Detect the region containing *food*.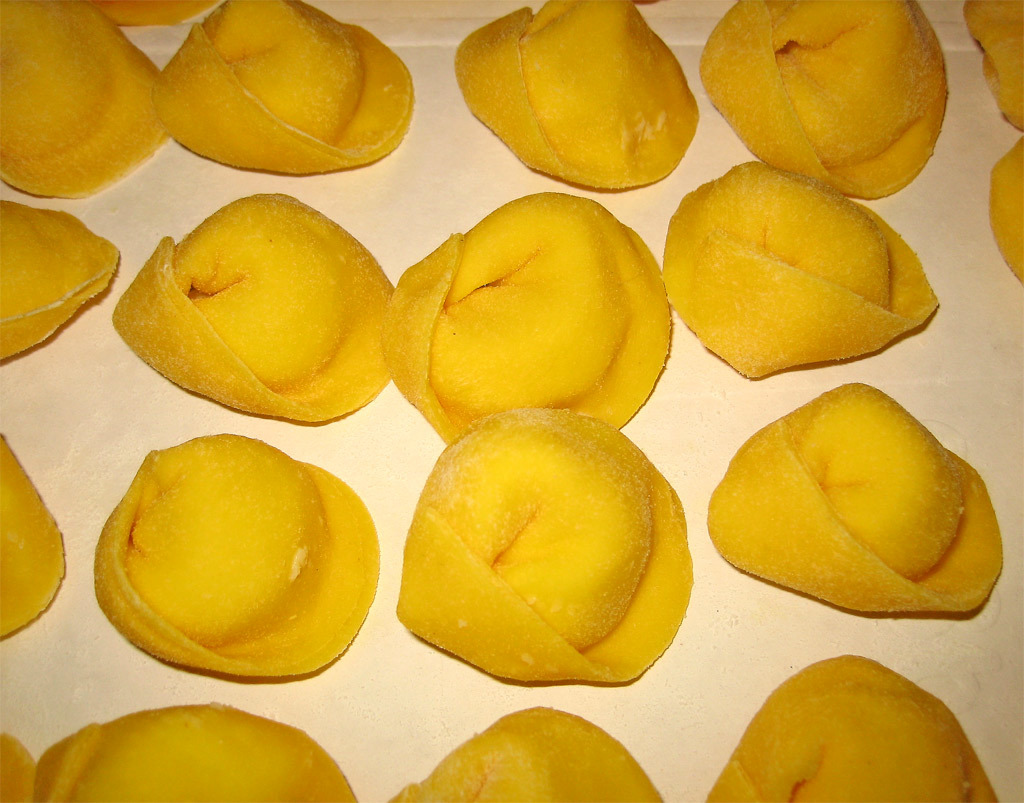
35 699 357 802.
